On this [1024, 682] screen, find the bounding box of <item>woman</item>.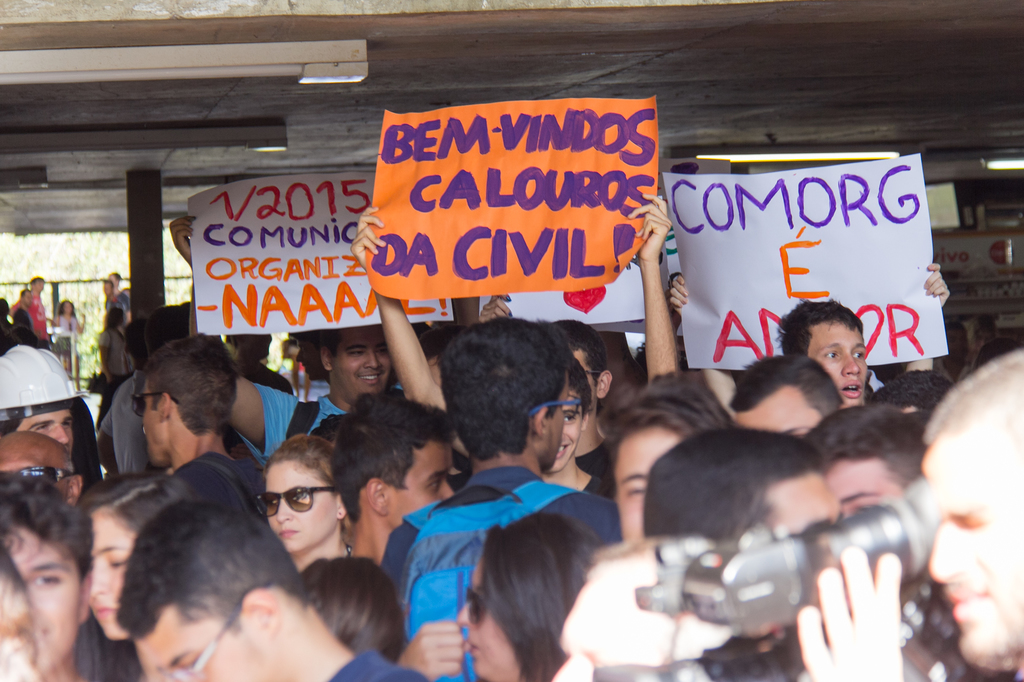
Bounding box: 76 470 198 681.
